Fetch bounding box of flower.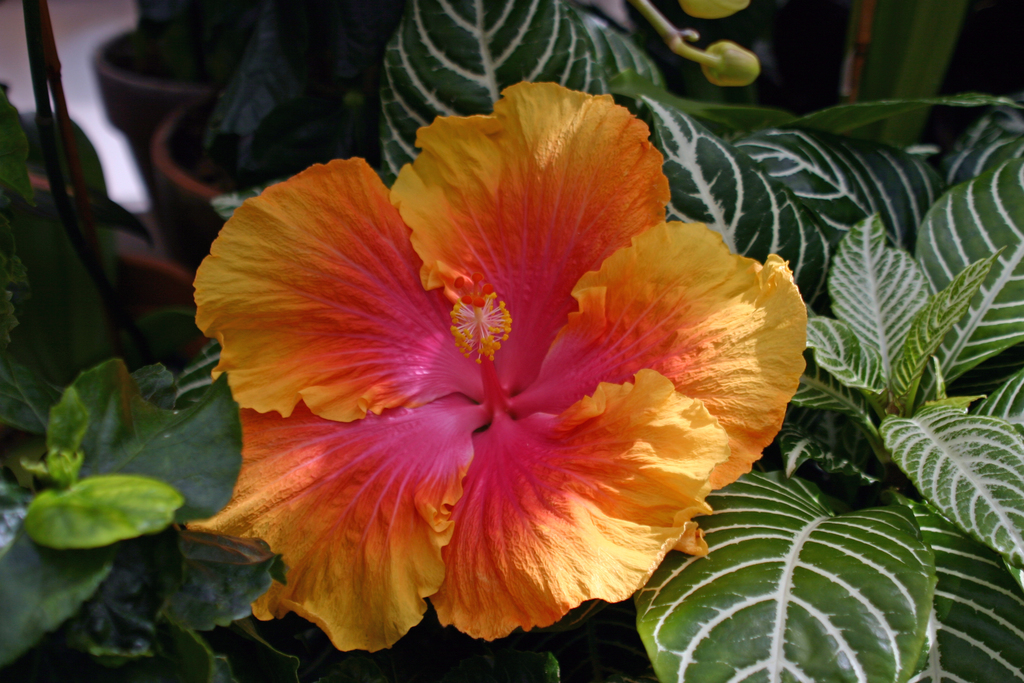
Bbox: bbox=(701, 40, 760, 89).
